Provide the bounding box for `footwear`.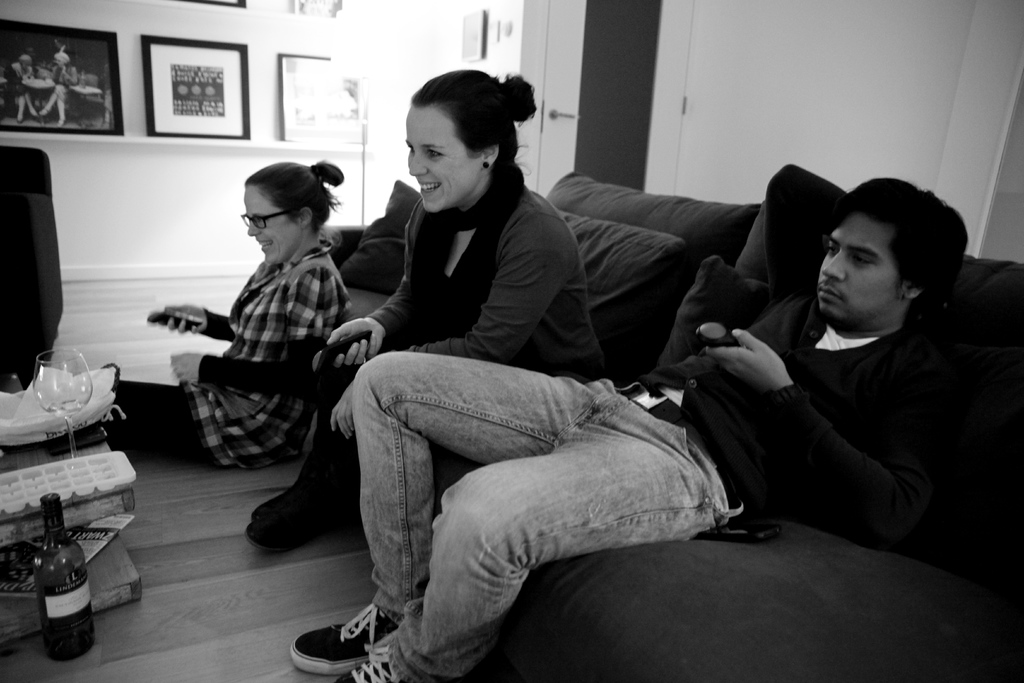
245/520/321/546.
